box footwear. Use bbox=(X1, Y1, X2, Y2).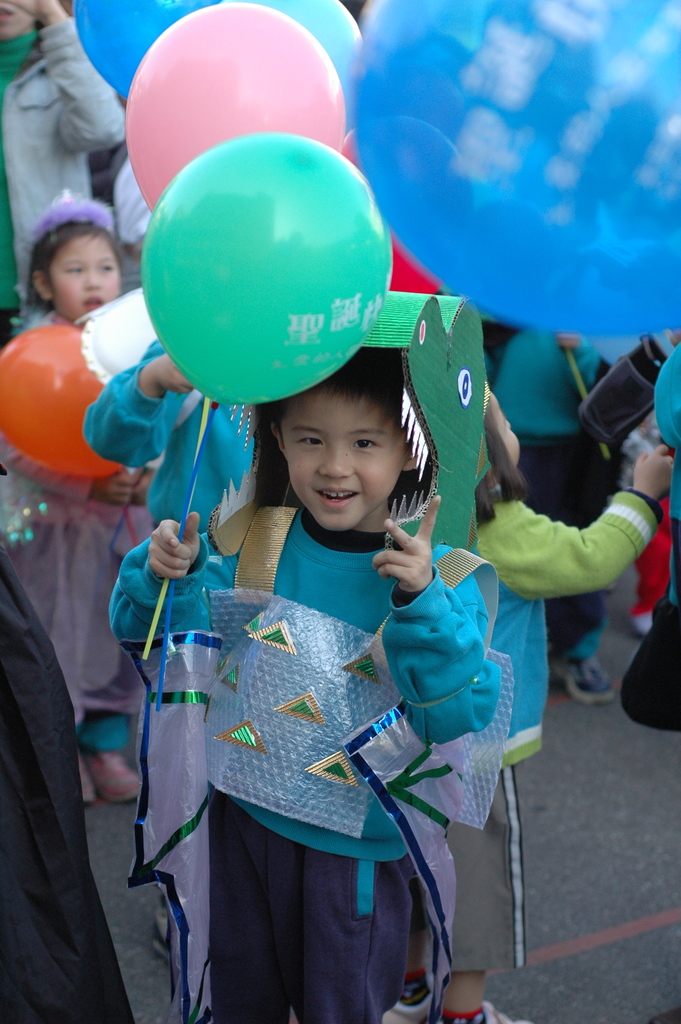
bbox=(563, 650, 605, 712).
